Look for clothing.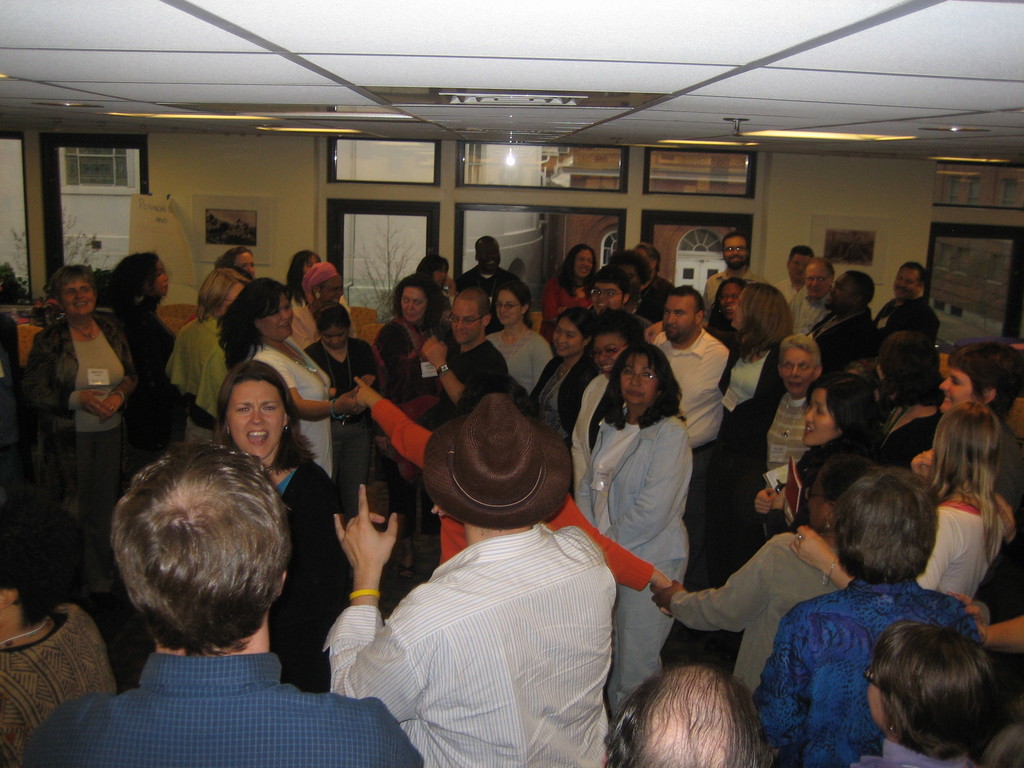
Found: [x1=26, y1=659, x2=424, y2=767].
